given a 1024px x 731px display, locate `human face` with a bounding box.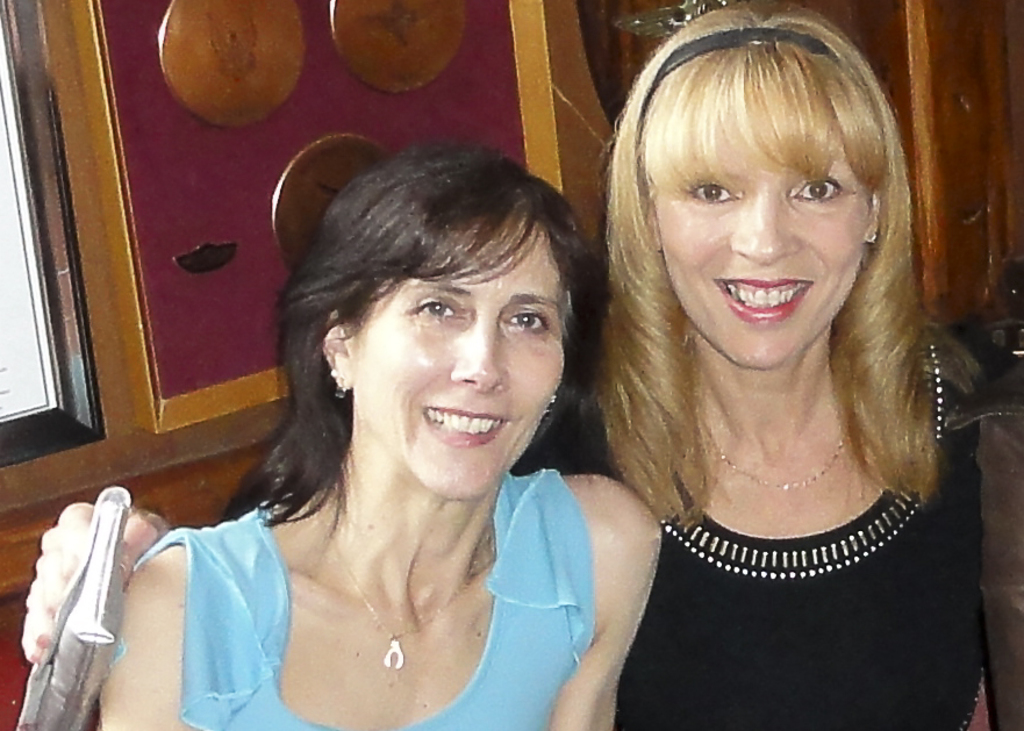
Located: 358,229,563,496.
